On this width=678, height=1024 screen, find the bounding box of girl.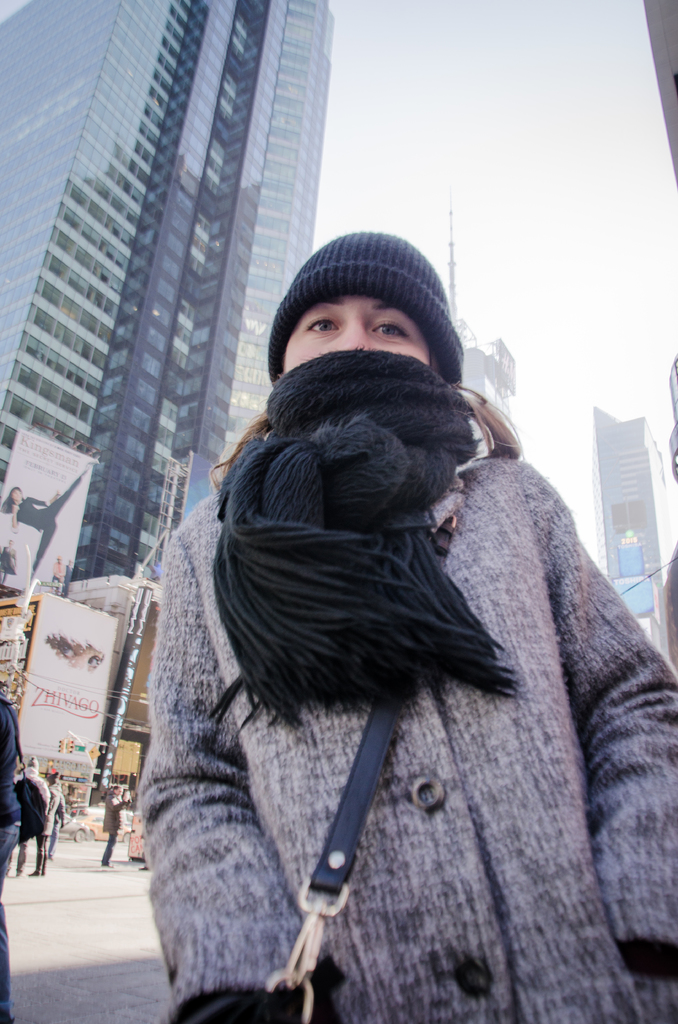
Bounding box: bbox=(129, 223, 677, 1023).
